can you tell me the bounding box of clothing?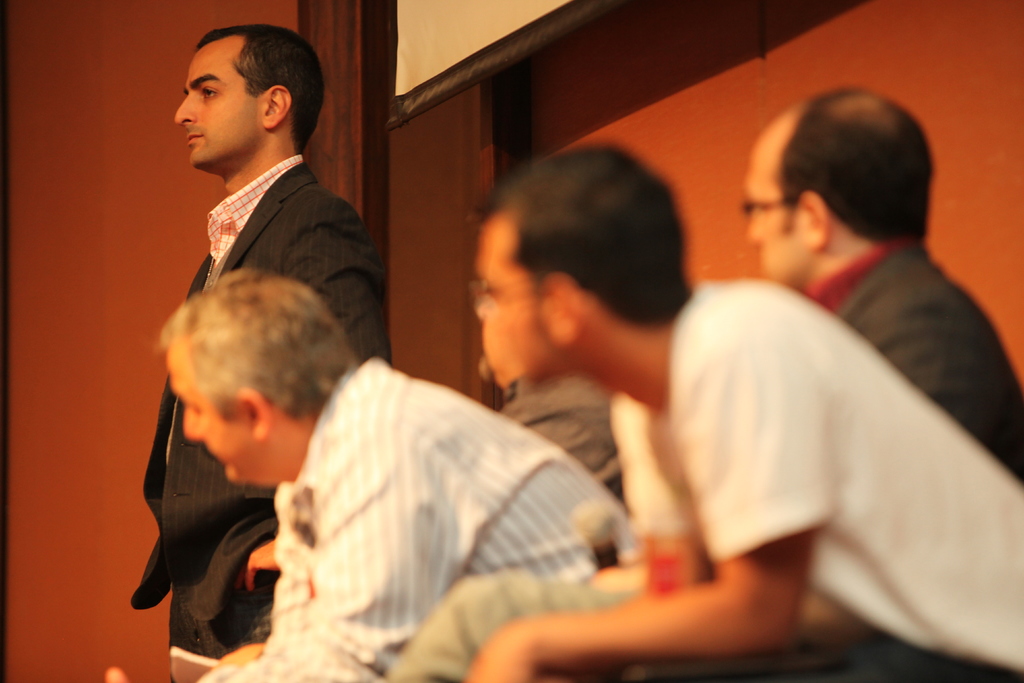
(left=132, top=144, right=388, bottom=682).
